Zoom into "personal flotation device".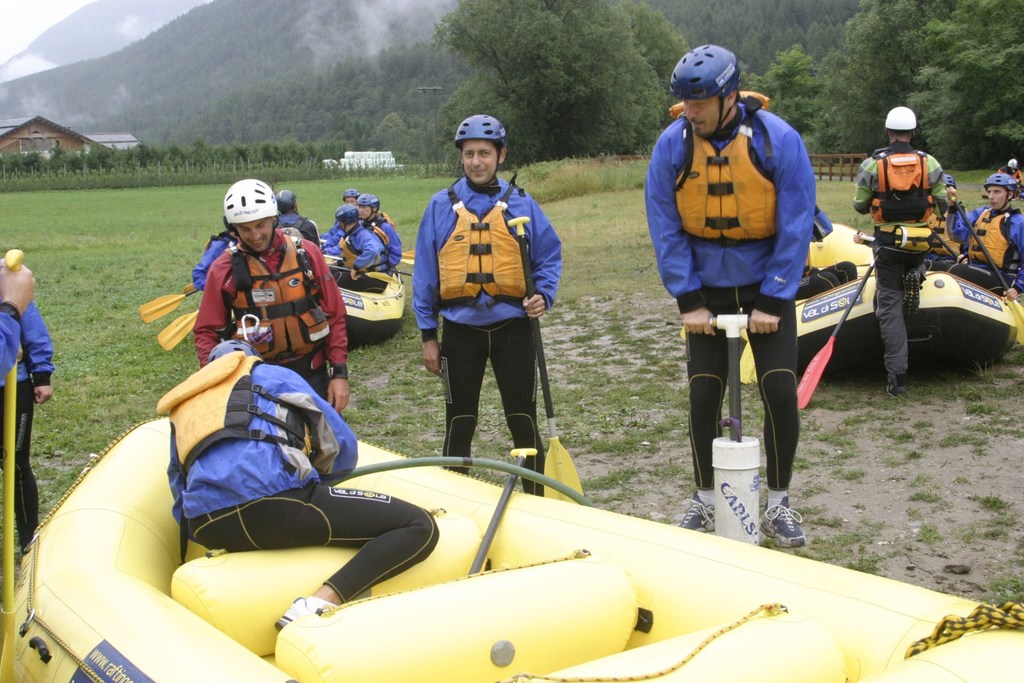
Zoom target: box=[662, 84, 780, 239].
